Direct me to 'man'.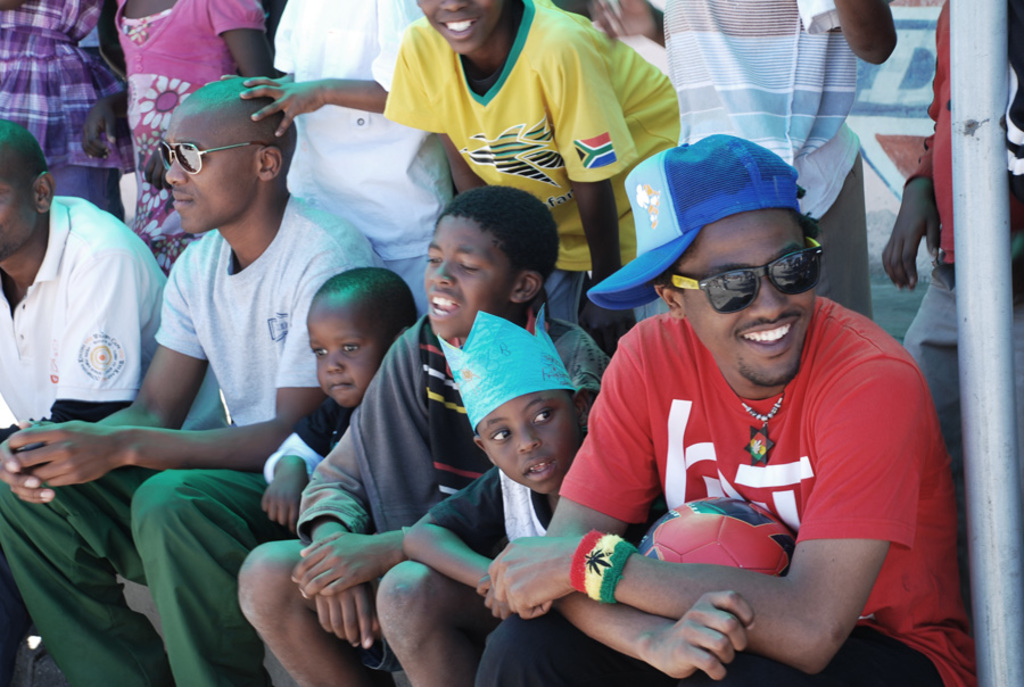
Direction: region(0, 119, 230, 686).
